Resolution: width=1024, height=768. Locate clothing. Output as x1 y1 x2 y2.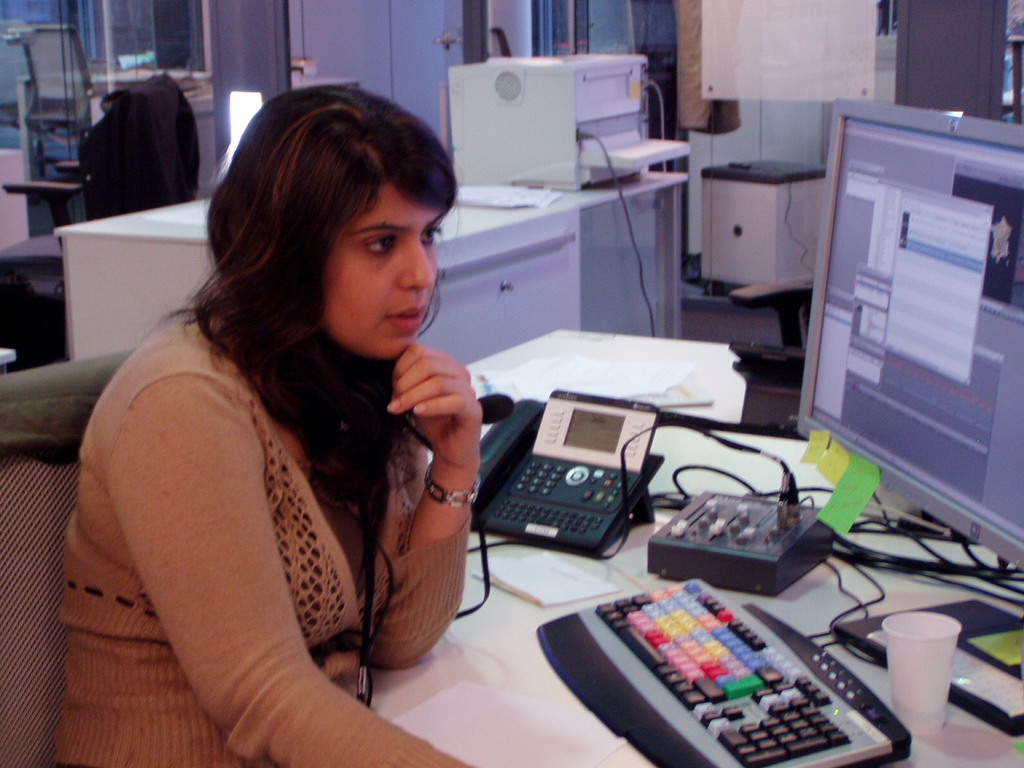
93 241 493 721.
